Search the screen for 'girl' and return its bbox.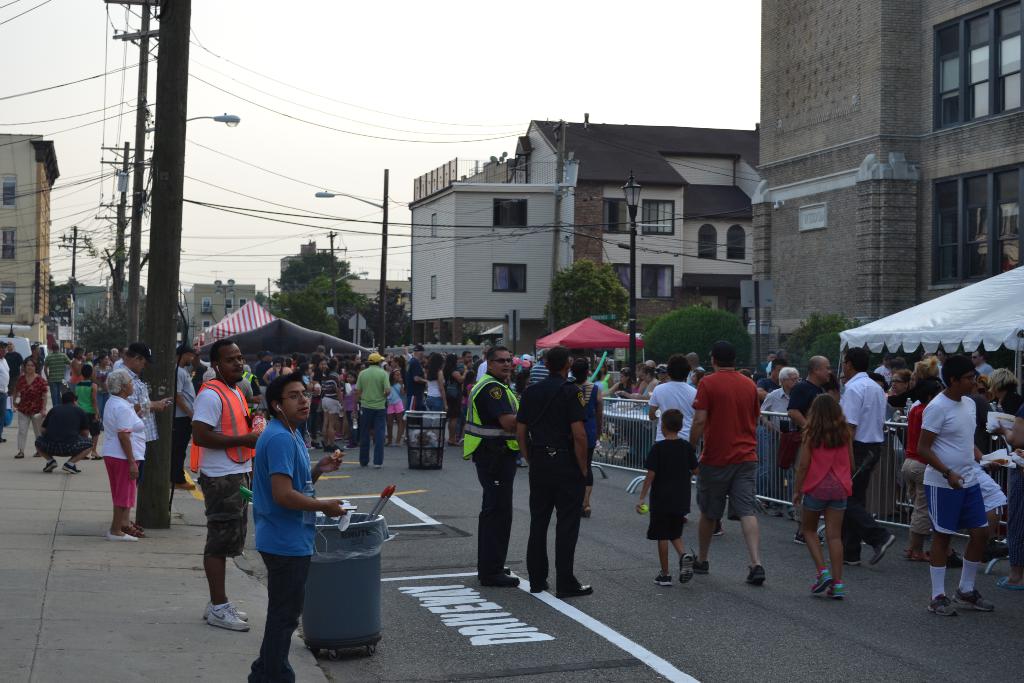
Found: bbox=[384, 367, 403, 448].
